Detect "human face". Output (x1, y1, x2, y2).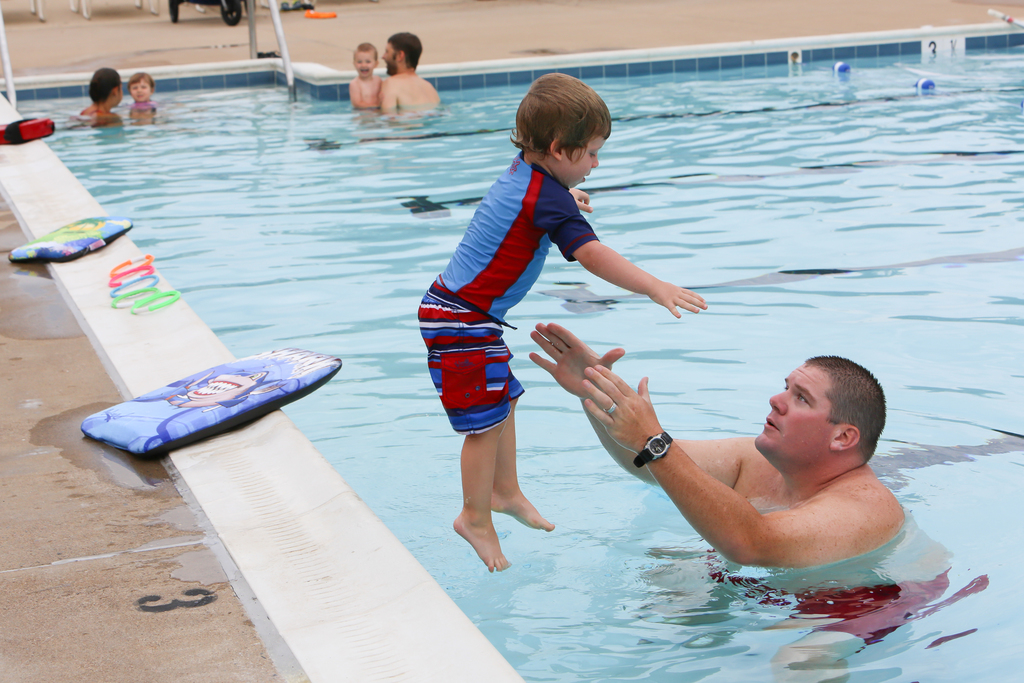
(753, 361, 838, 463).
